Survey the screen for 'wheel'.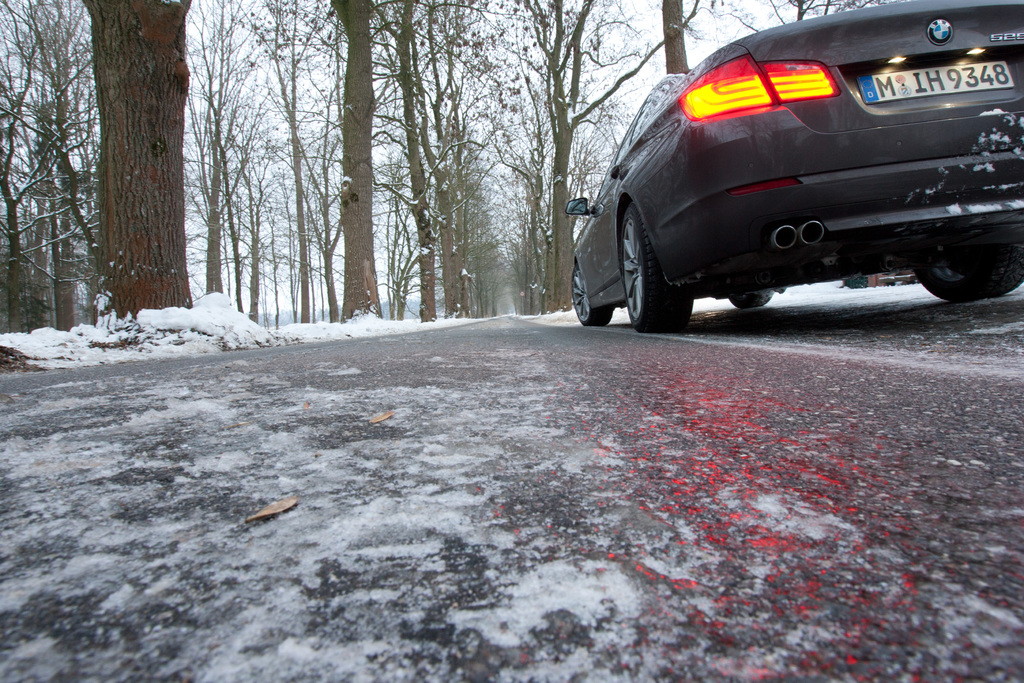
Survey found: [602, 179, 710, 325].
